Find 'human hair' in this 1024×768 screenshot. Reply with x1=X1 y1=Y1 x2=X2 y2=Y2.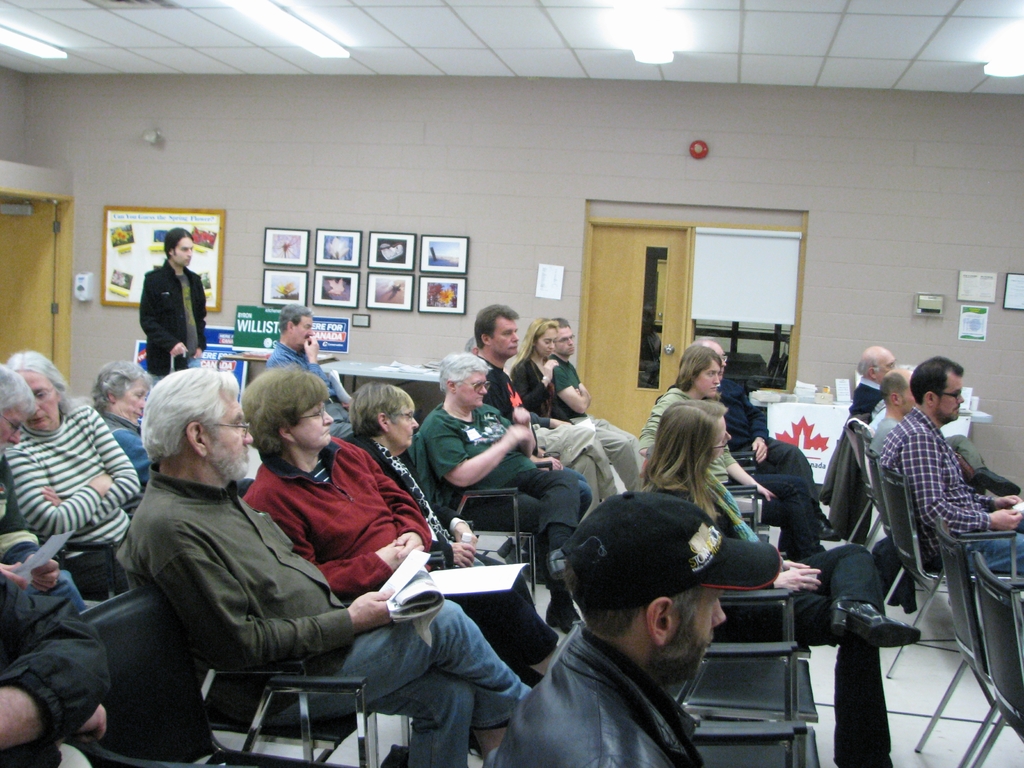
x1=351 y1=380 x2=416 y2=441.
